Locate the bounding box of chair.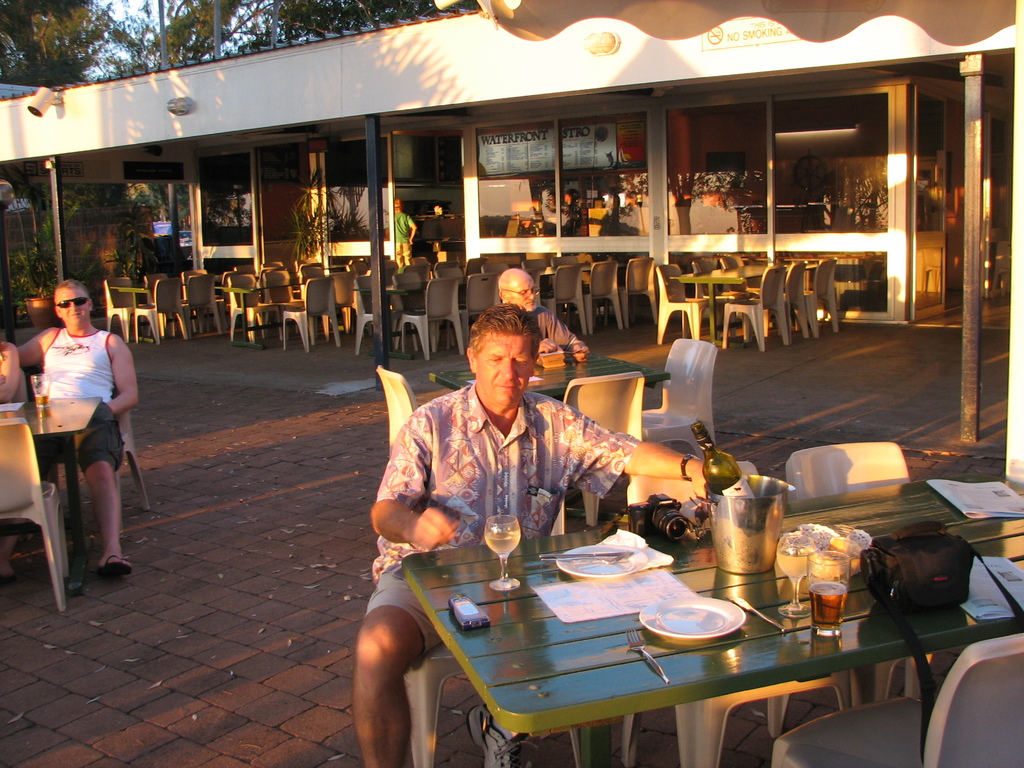
Bounding box: locate(38, 412, 149, 543).
